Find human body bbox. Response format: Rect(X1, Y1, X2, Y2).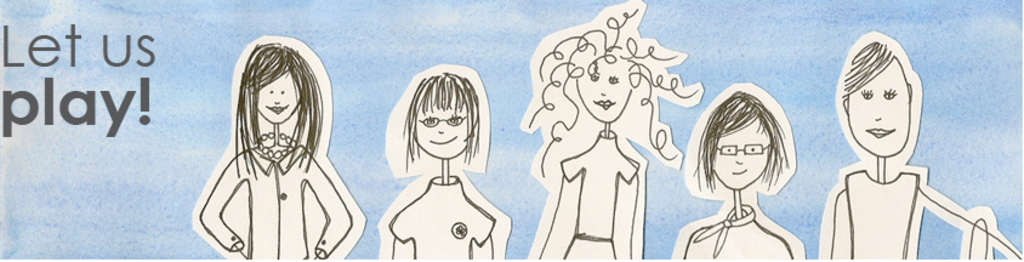
Rect(670, 204, 798, 260).
